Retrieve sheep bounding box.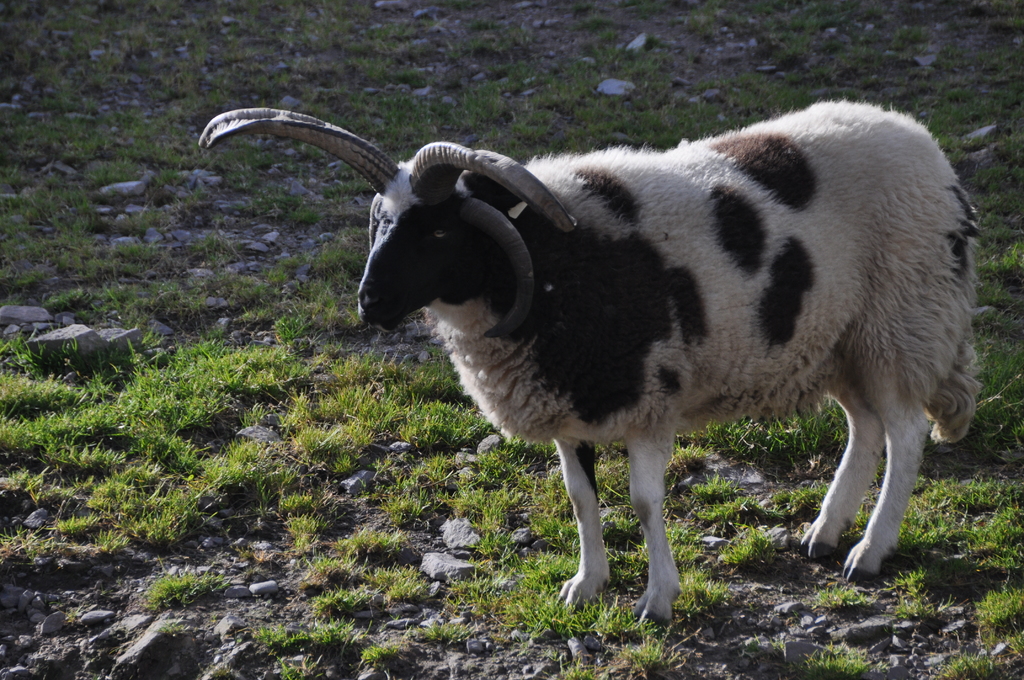
Bounding box: 196:93:986:626.
